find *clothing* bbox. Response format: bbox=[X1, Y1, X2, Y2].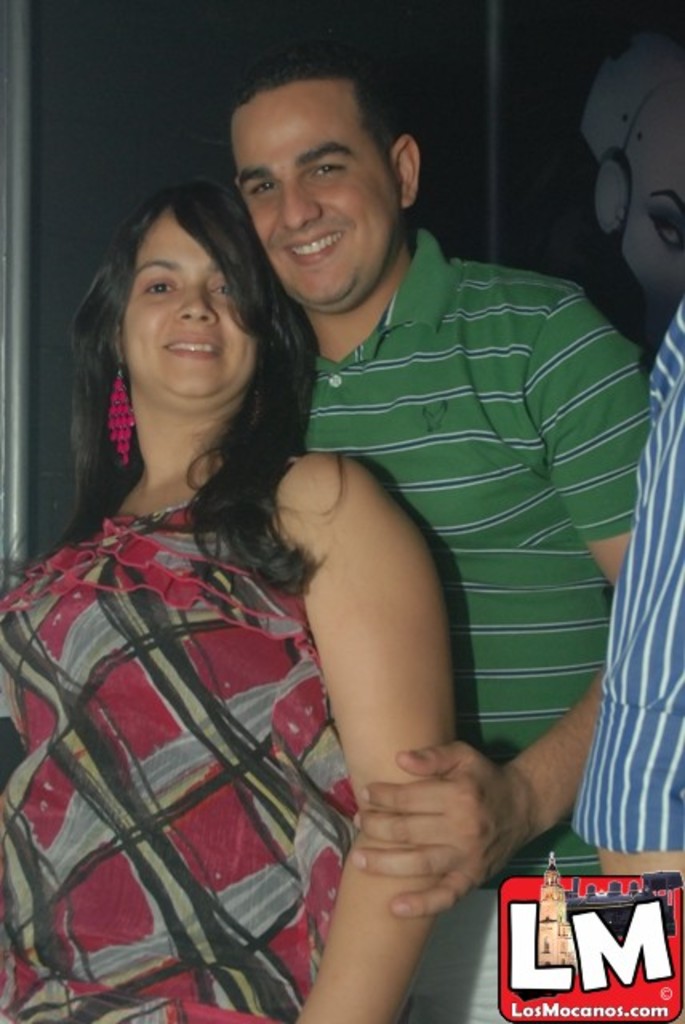
bbox=[11, 365, 376, 1023].
